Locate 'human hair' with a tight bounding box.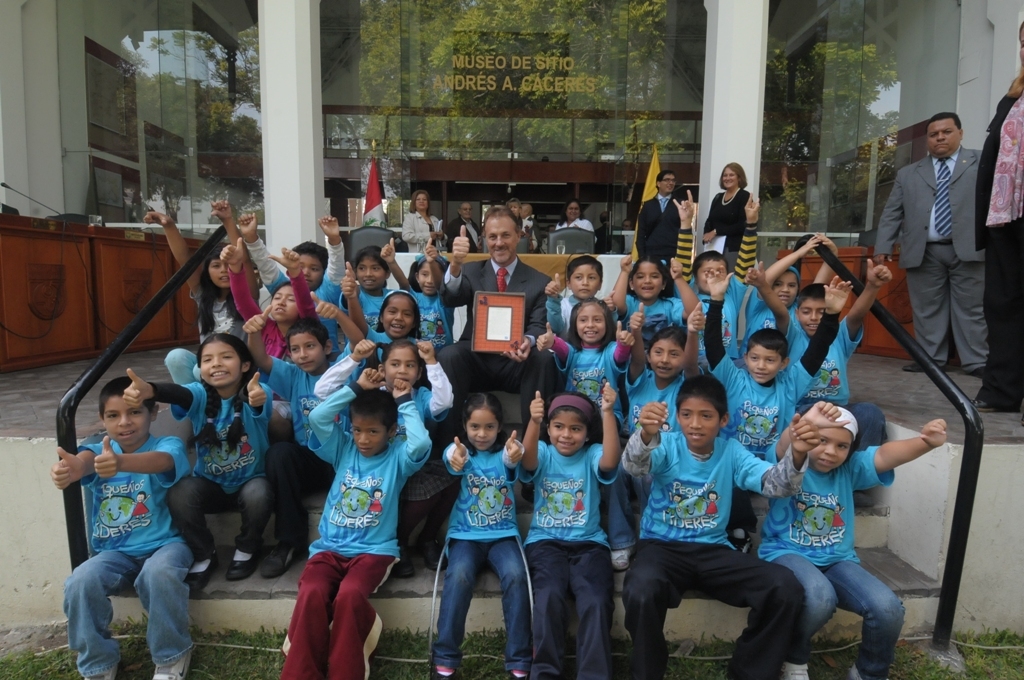
[286, 319, 328, 356].
